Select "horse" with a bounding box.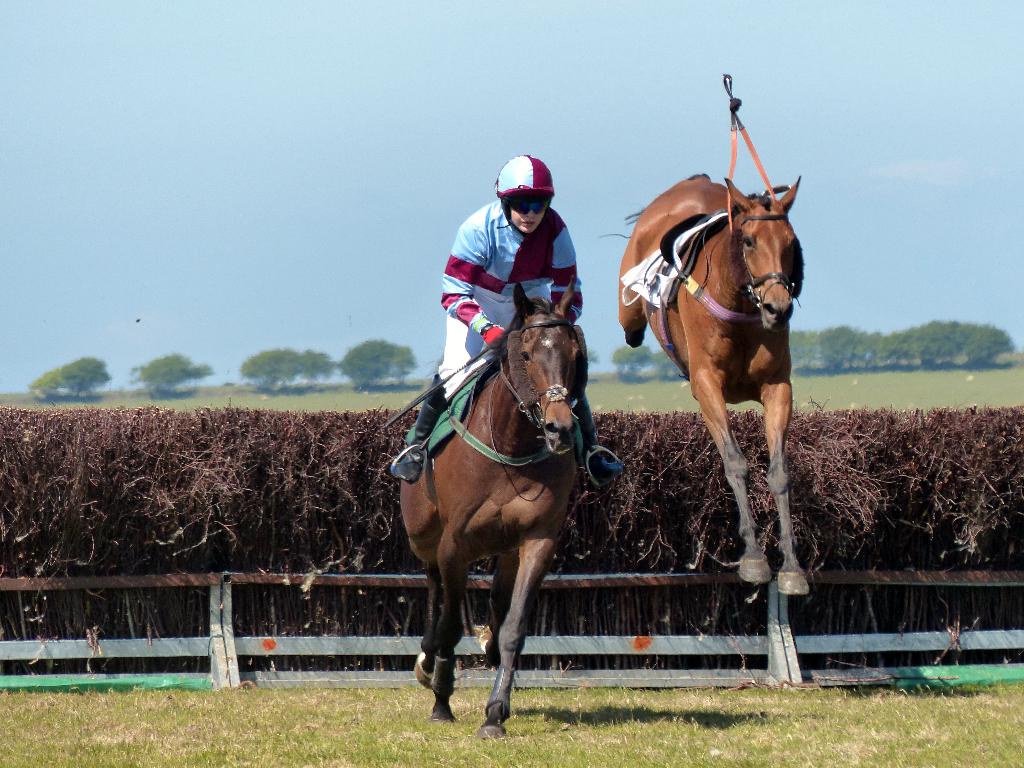
[595,164,809,594].
